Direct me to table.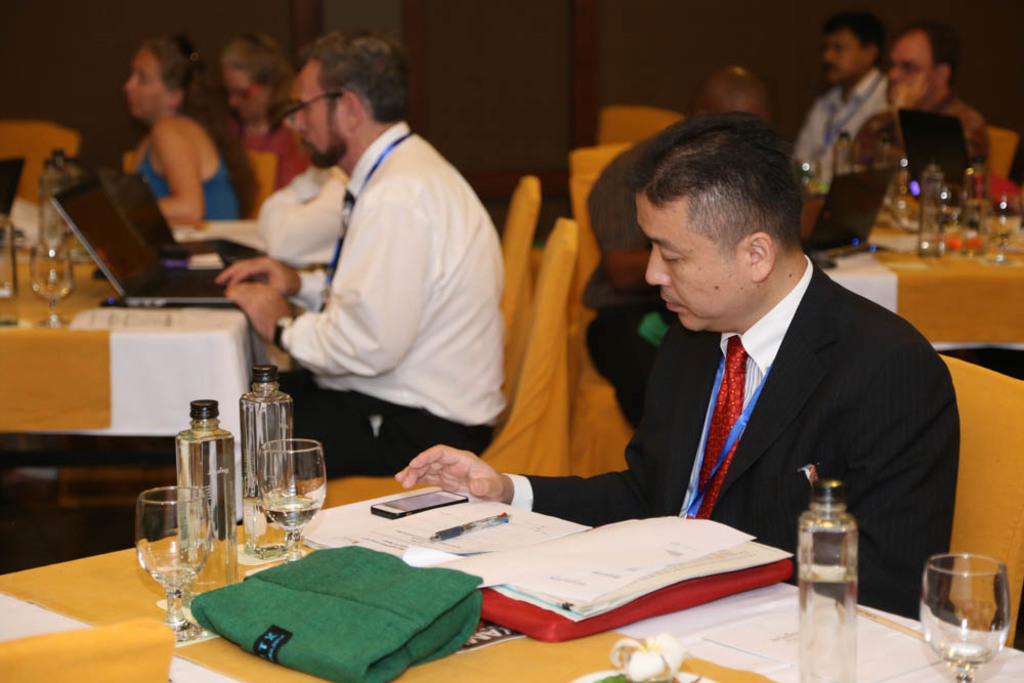
Direction: box=[0, 485, 1023, 682].
